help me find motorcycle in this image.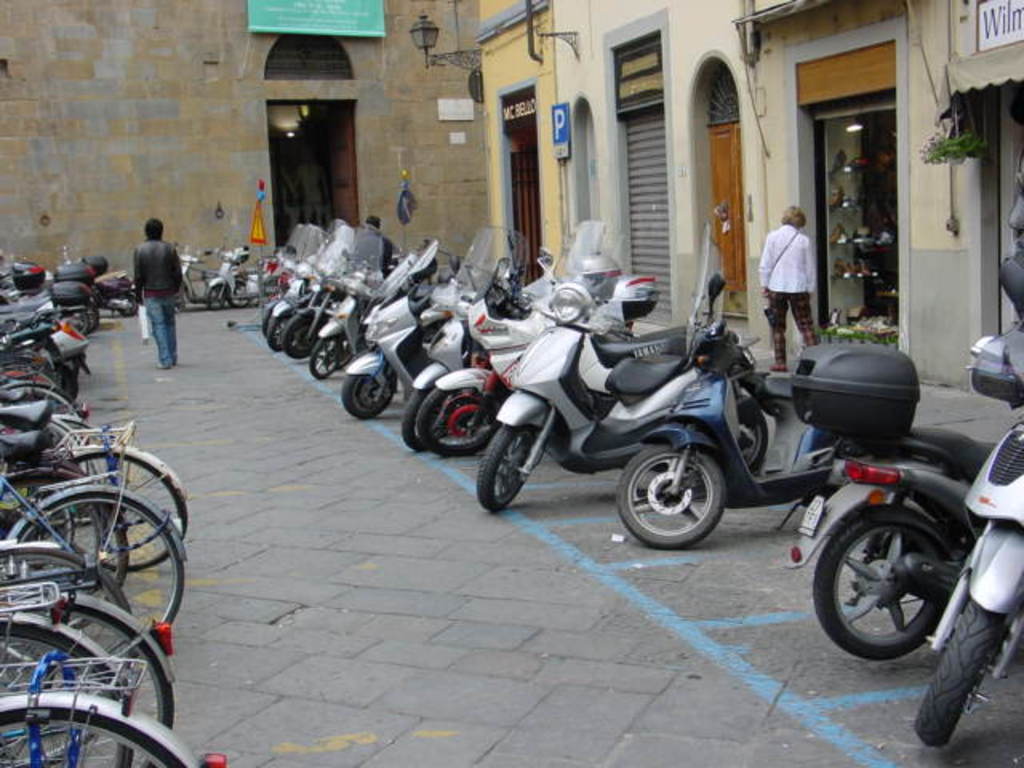
Found it: <box>339,251,456,414</box>.
